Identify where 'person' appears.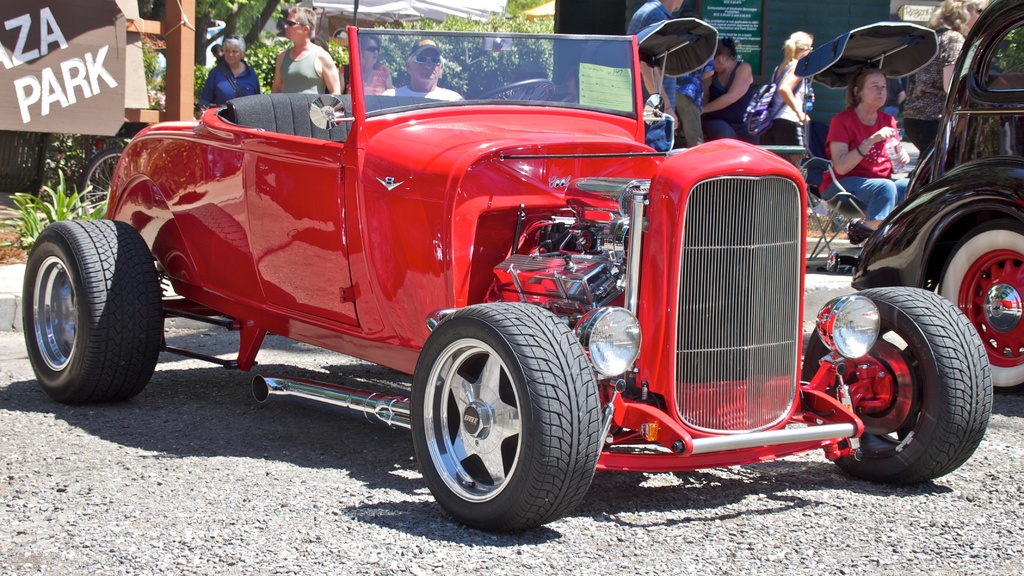
Appears at bbox=[895, 0, 995, 161].
